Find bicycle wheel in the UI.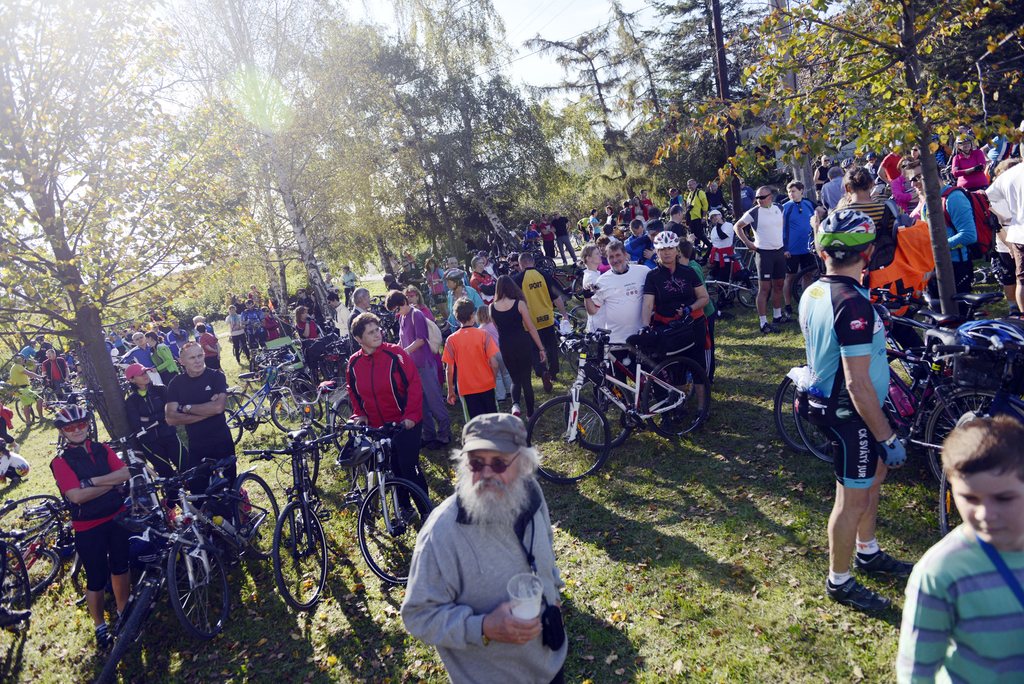
UI element at <region>224, 410, 243, 447</region>.
